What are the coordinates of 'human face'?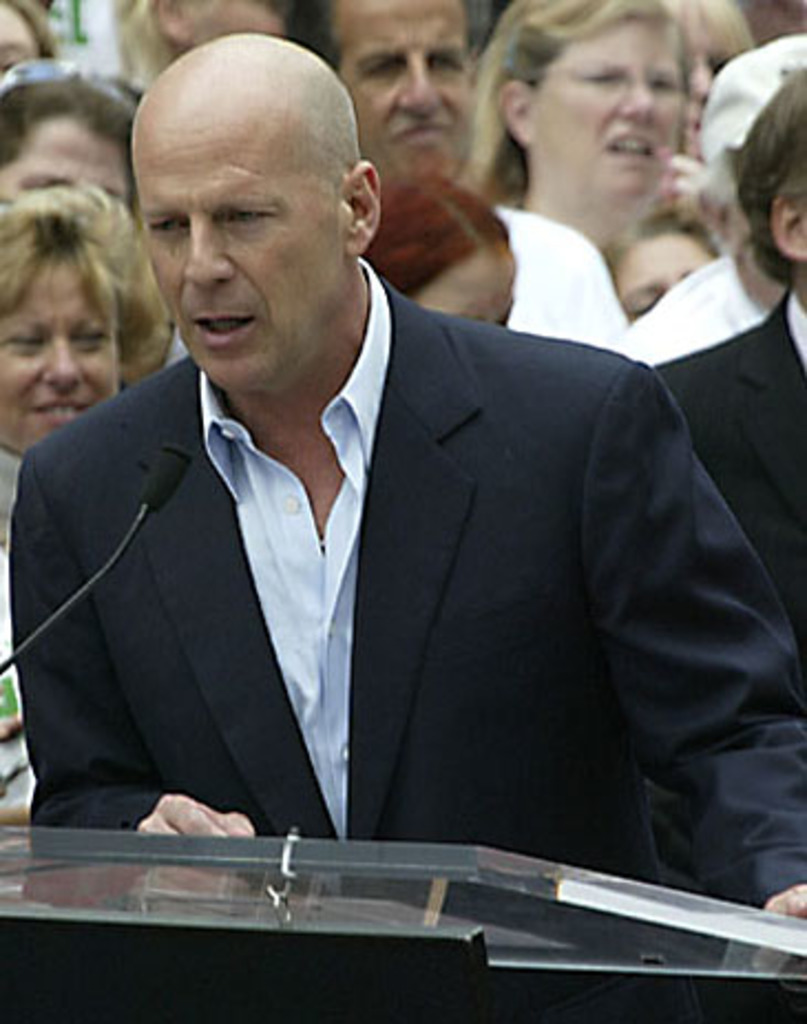
(left=177, top=0, right=296, bottom=29).
